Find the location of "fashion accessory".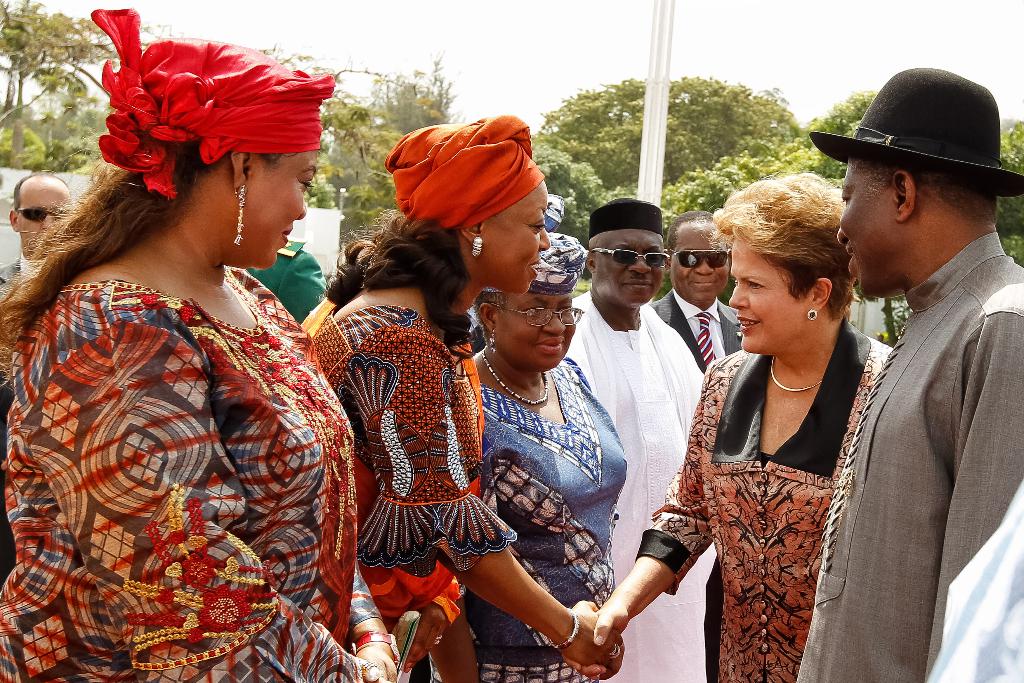
Location: {"x1": 608, "y1": 641, "x2": 625, "y2": 664}.
